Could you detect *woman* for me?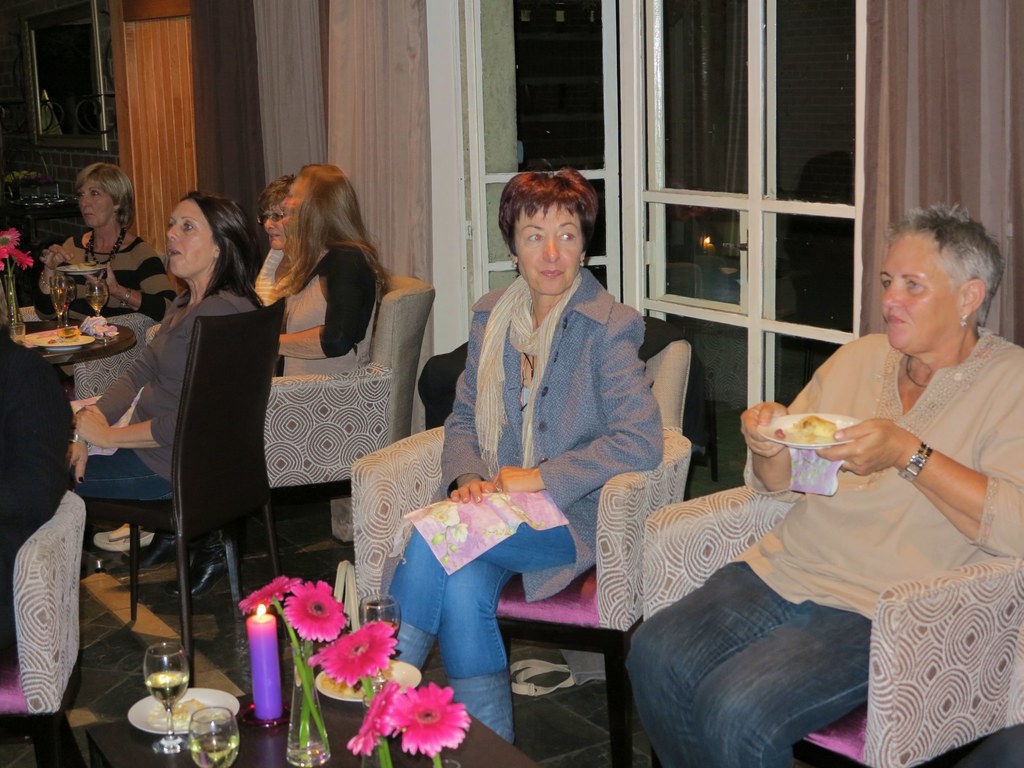
Detection result: BBox(32, 162, 177, 381).
